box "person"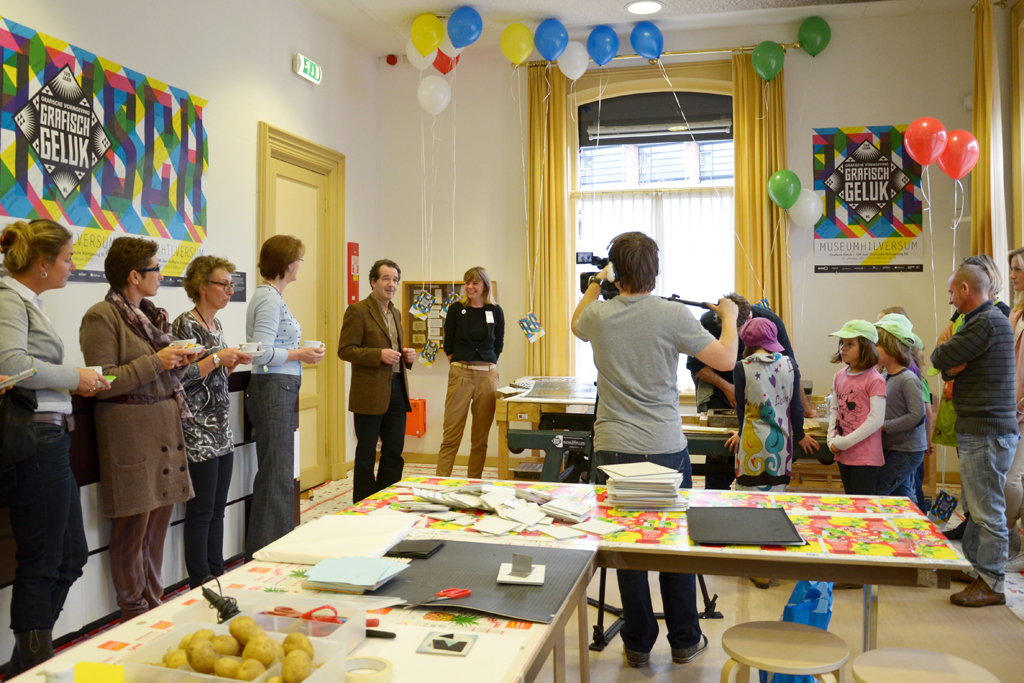
{"left": 248, "top": 235, "right": 331, "bottom": 541}
